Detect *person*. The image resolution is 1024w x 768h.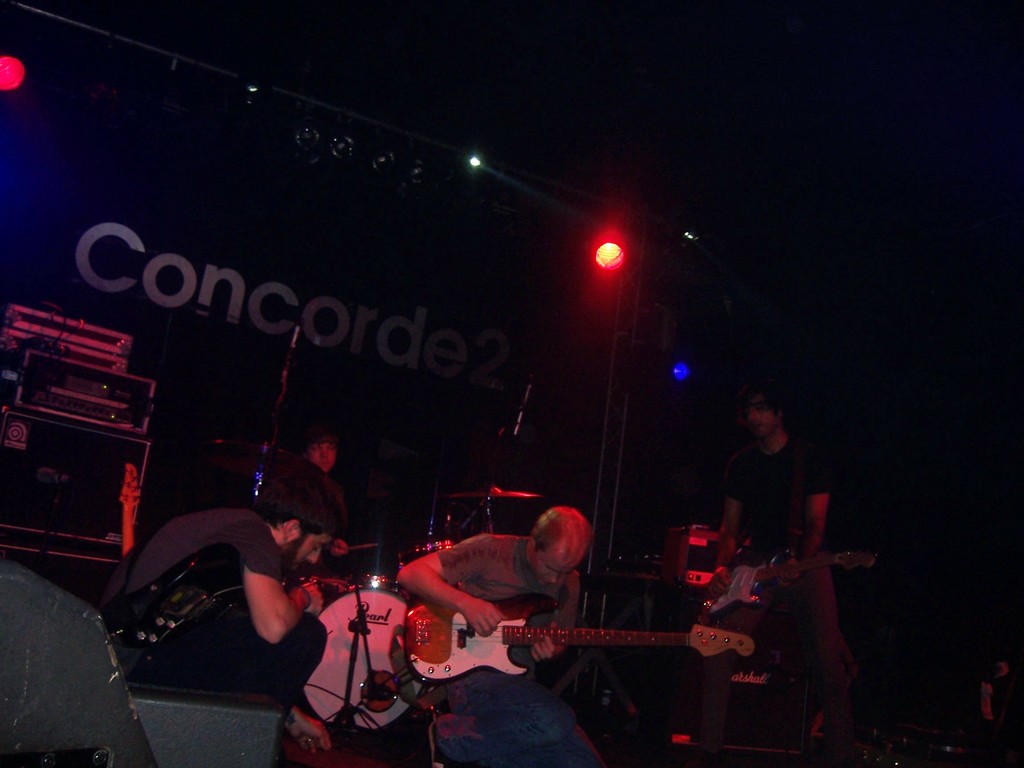
l=92, t=458, r=351, b=767.
